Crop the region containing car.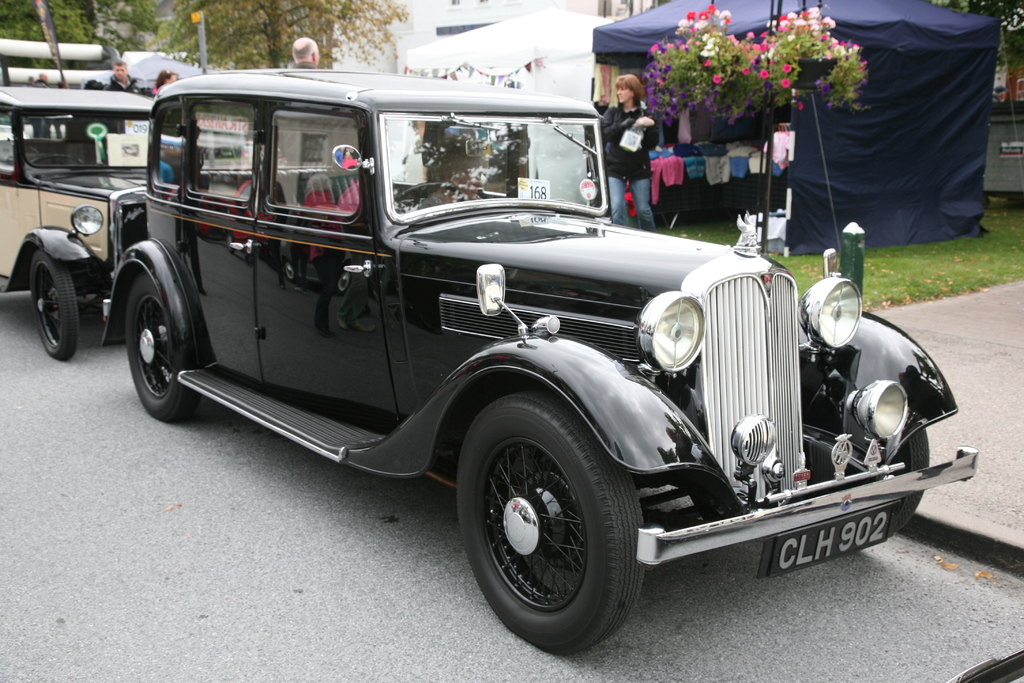
Crop region: box(102, 69, 982, 662).
